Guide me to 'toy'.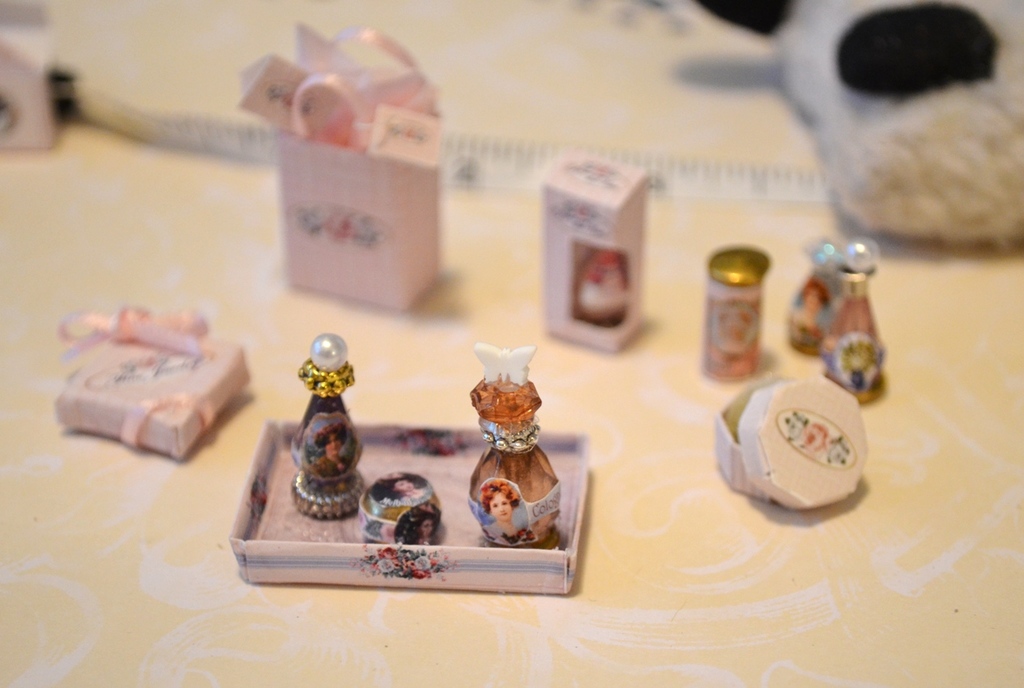
Guidance: detection(578, 253, 627, 321).
